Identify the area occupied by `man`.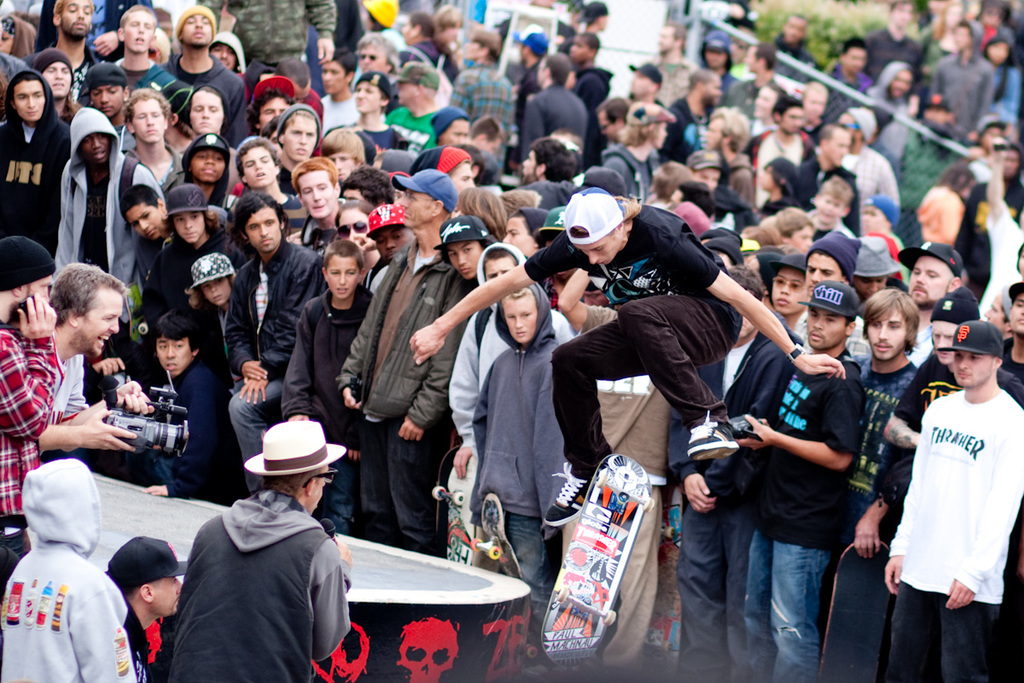
Area: (x1=408, y1=193, x2=846, y2=525).
